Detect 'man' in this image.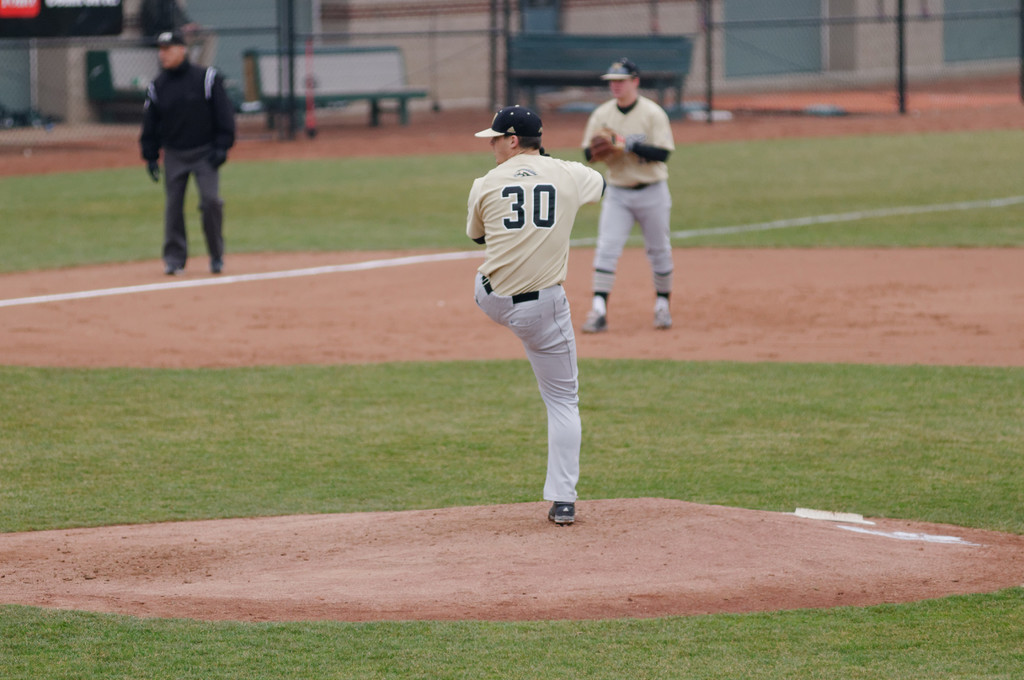
Detection: box=[131, 25, 234, 270].
